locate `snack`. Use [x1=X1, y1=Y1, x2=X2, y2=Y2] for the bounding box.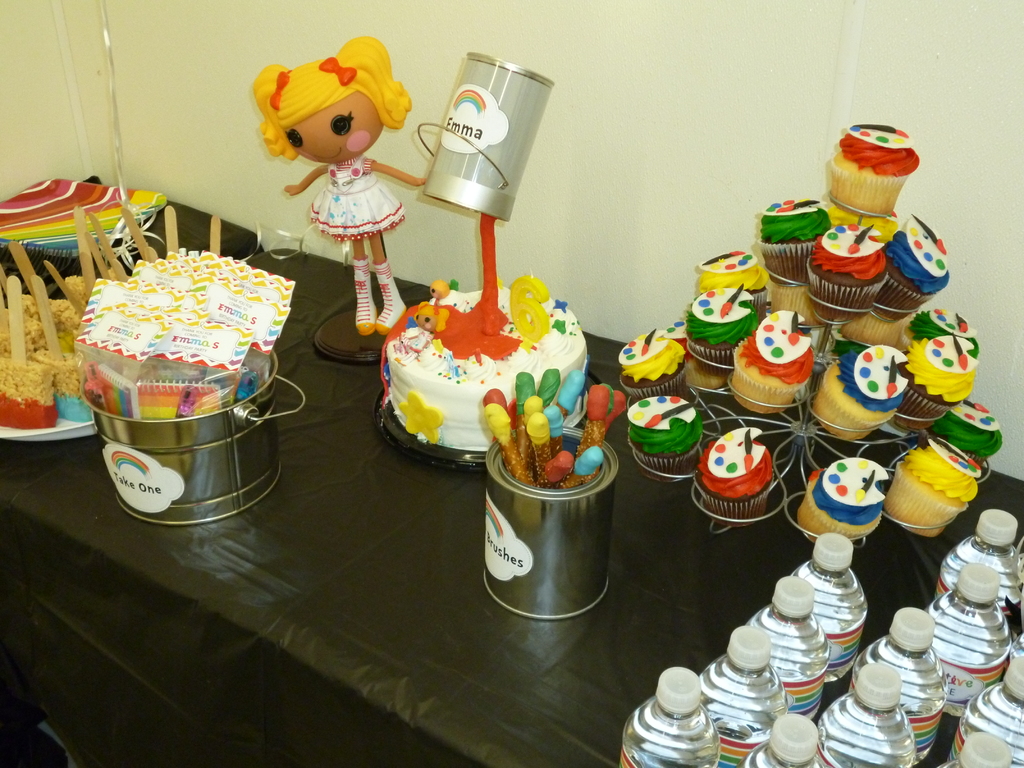
[x1=790, y1=452, x2=897, y2=550].
